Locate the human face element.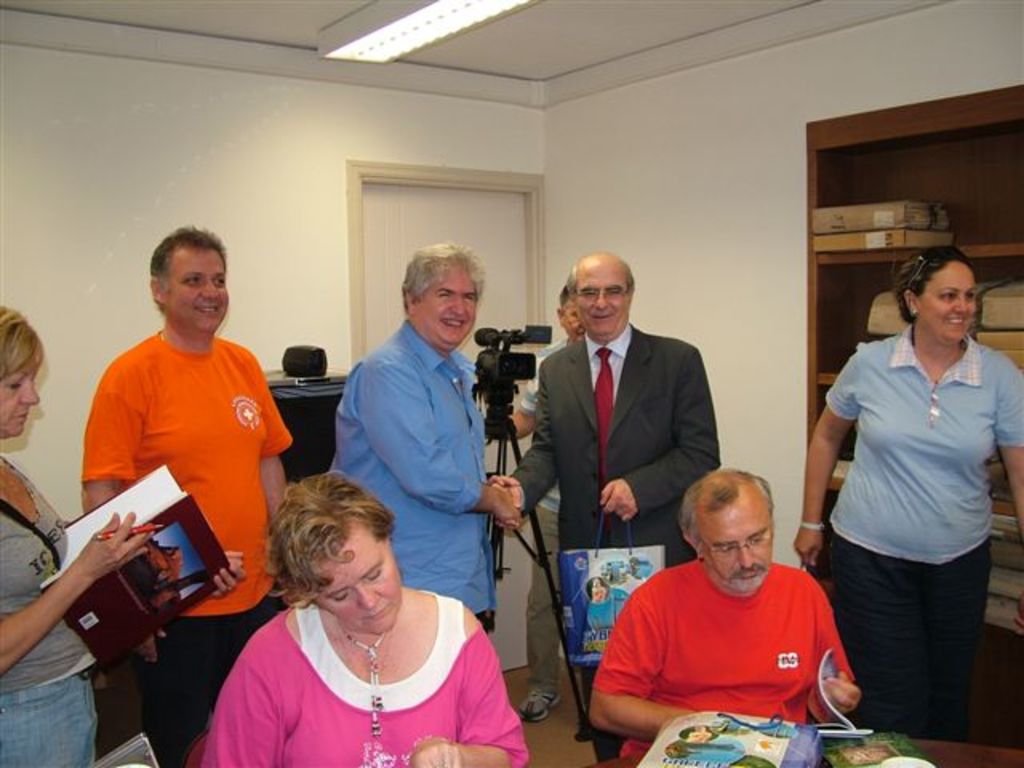
Element bbox: (694,493,771,594).
